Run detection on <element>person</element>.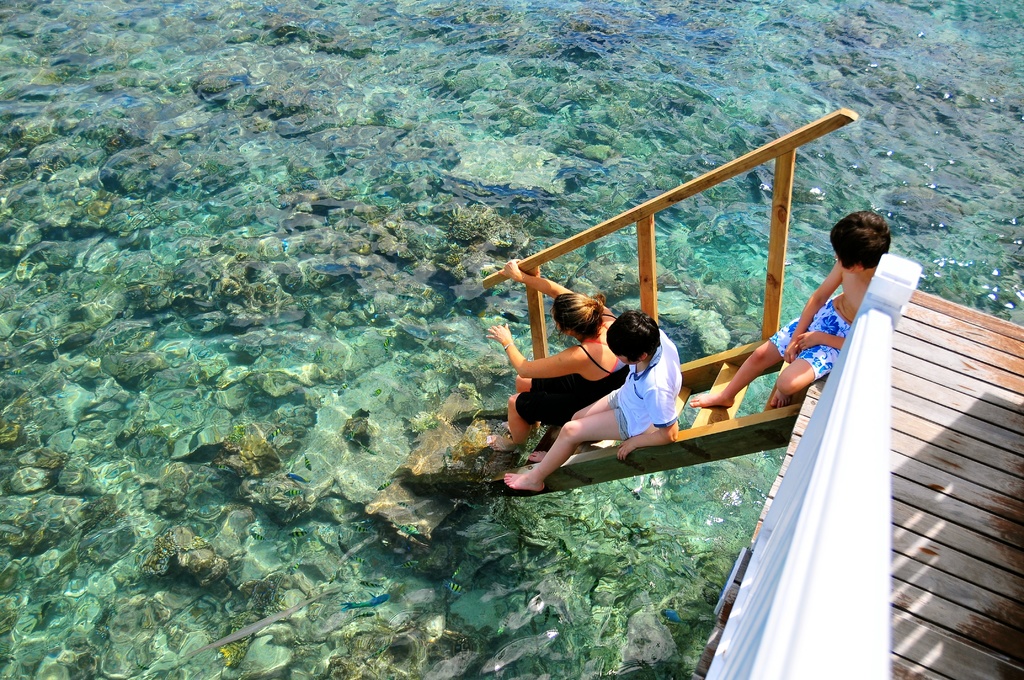
Result: (left=689, top=211, right=892, bottom=412).
